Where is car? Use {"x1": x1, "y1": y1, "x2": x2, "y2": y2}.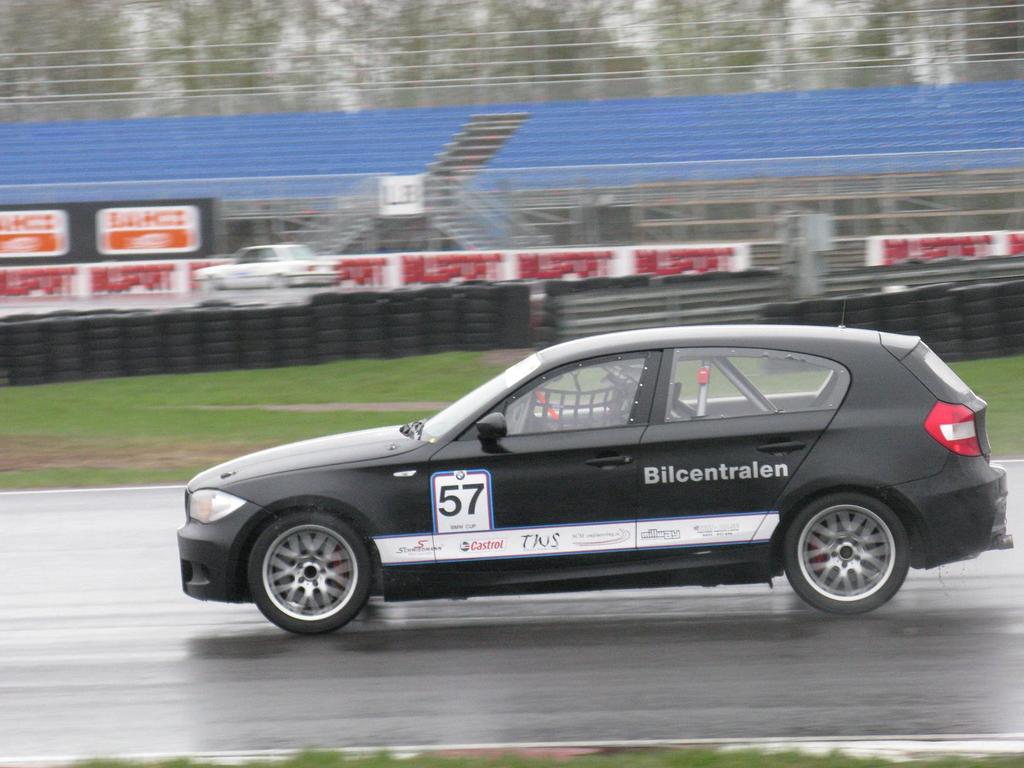
{"x1": 190, "y1": 241, "x2": 348, "y2": 291}.
